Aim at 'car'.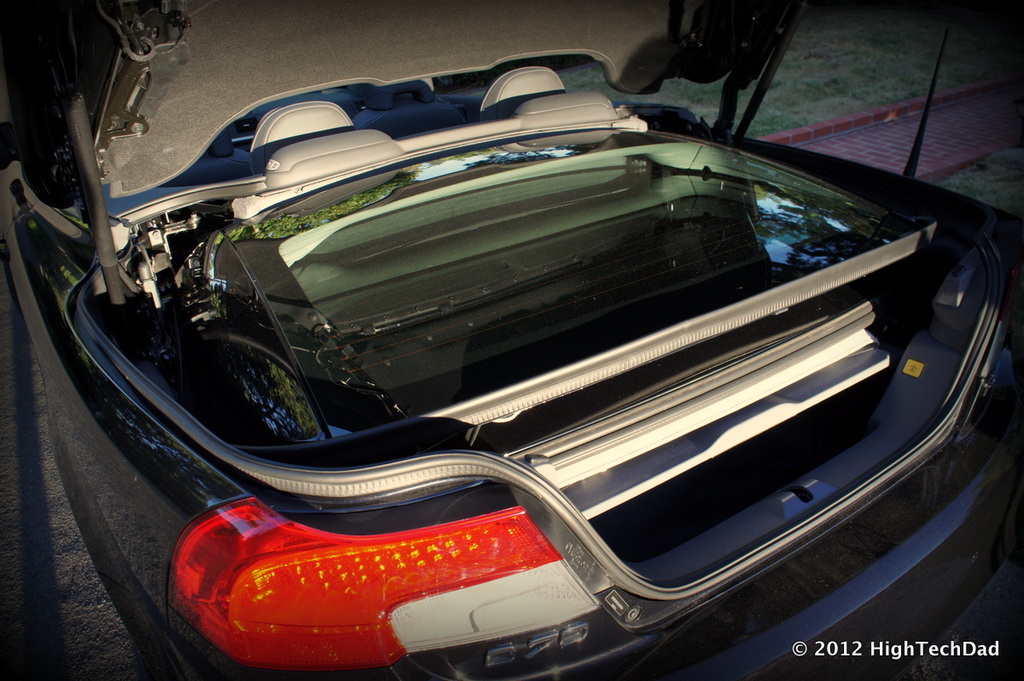
Aimed at x1=38, y1=35, x2=998, y2=667.
